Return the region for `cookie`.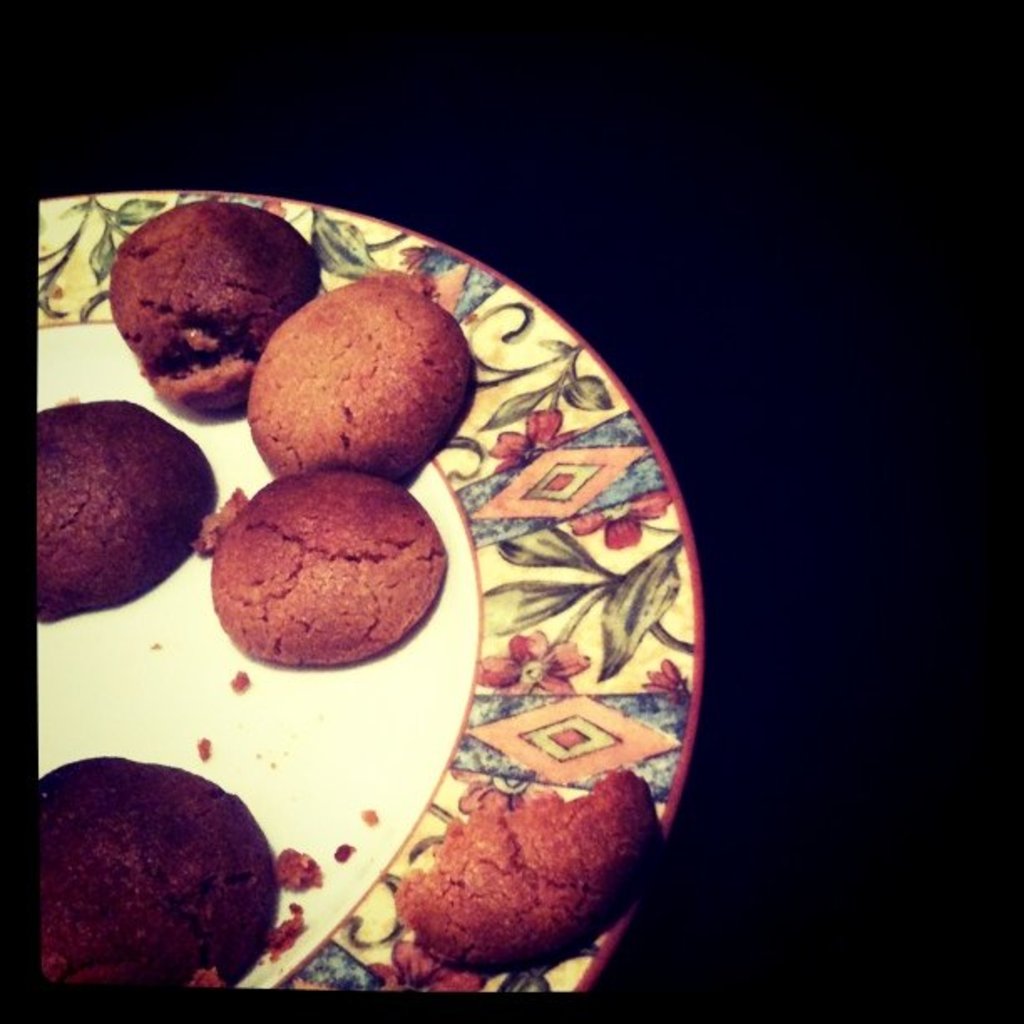
100,191,326,412.
